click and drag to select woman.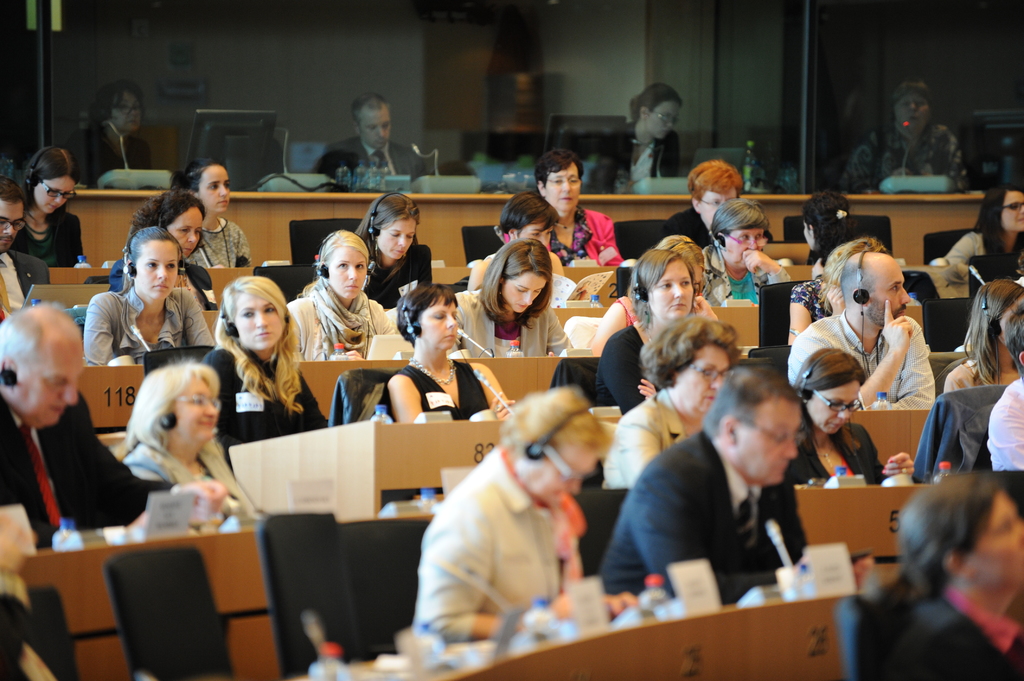
Selection: [left=8, top=148, right=83, bottom=269].
